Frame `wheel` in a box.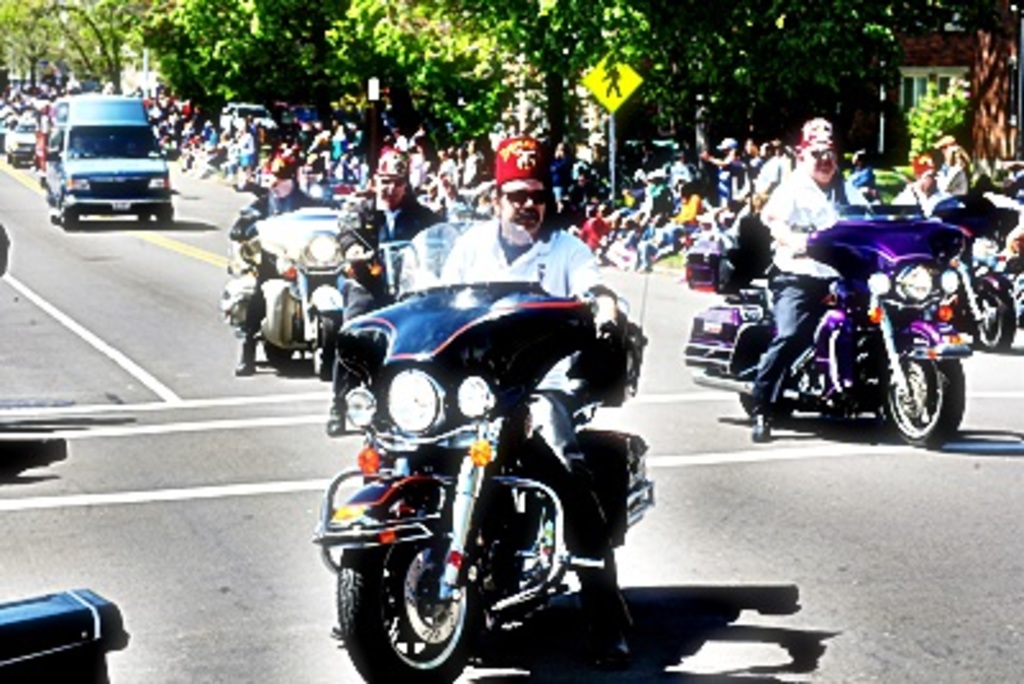
878, 333, 975, 446.
